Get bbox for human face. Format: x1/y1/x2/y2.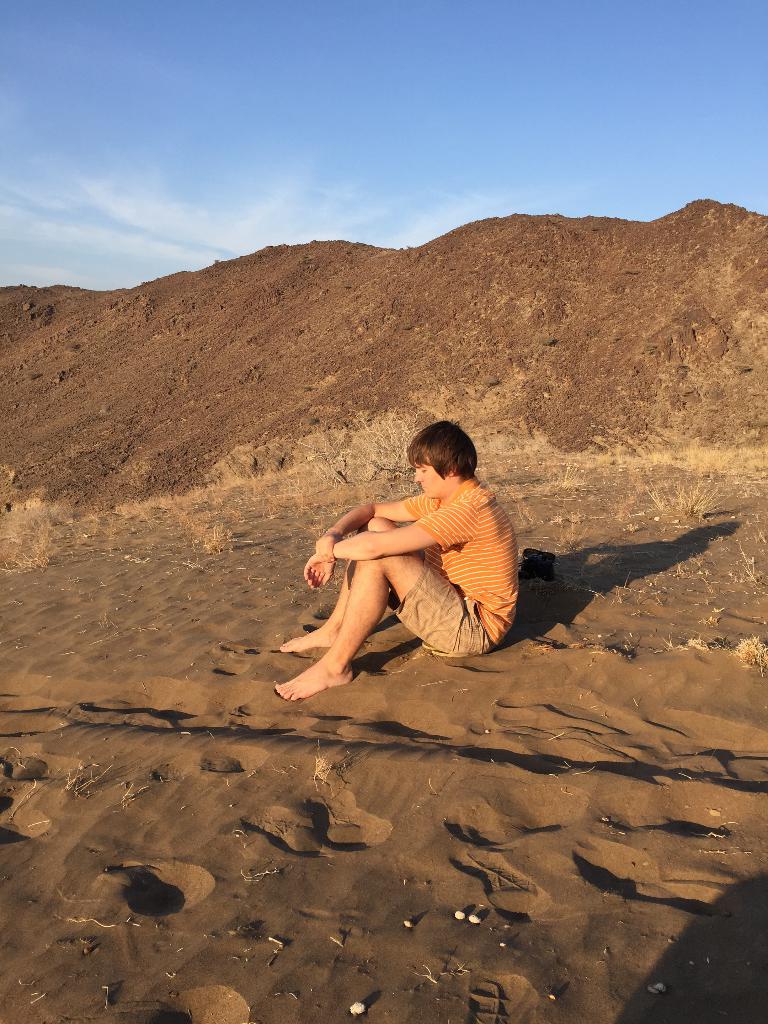
402/428/453/498.
